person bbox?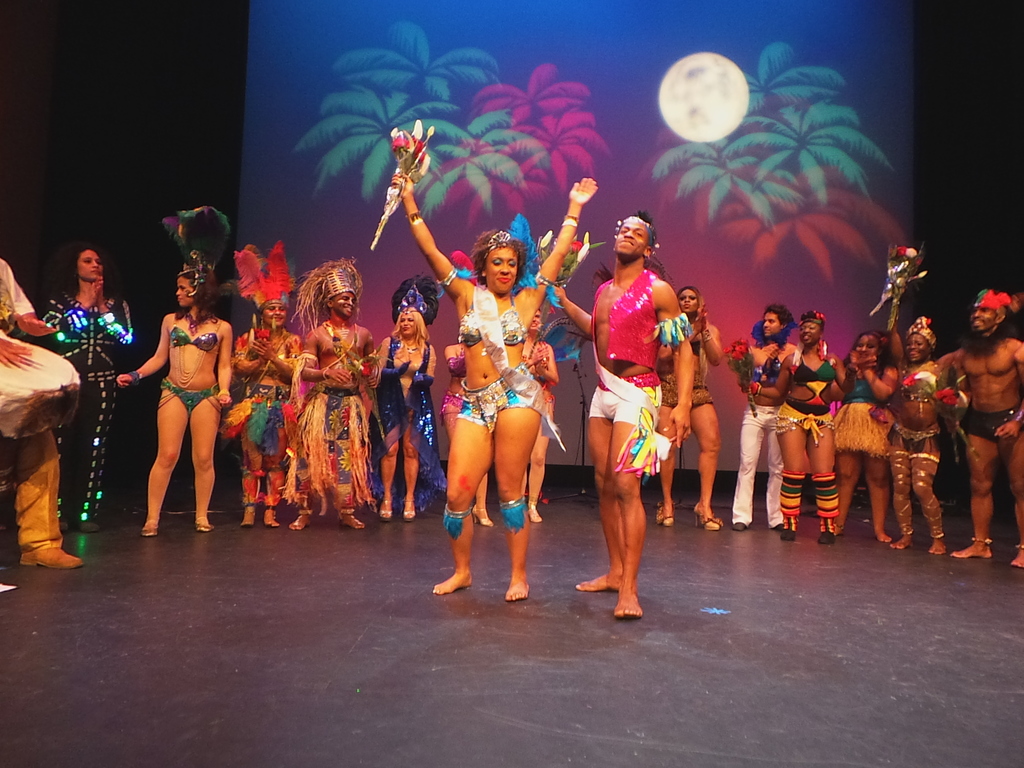
831 337 892 545
